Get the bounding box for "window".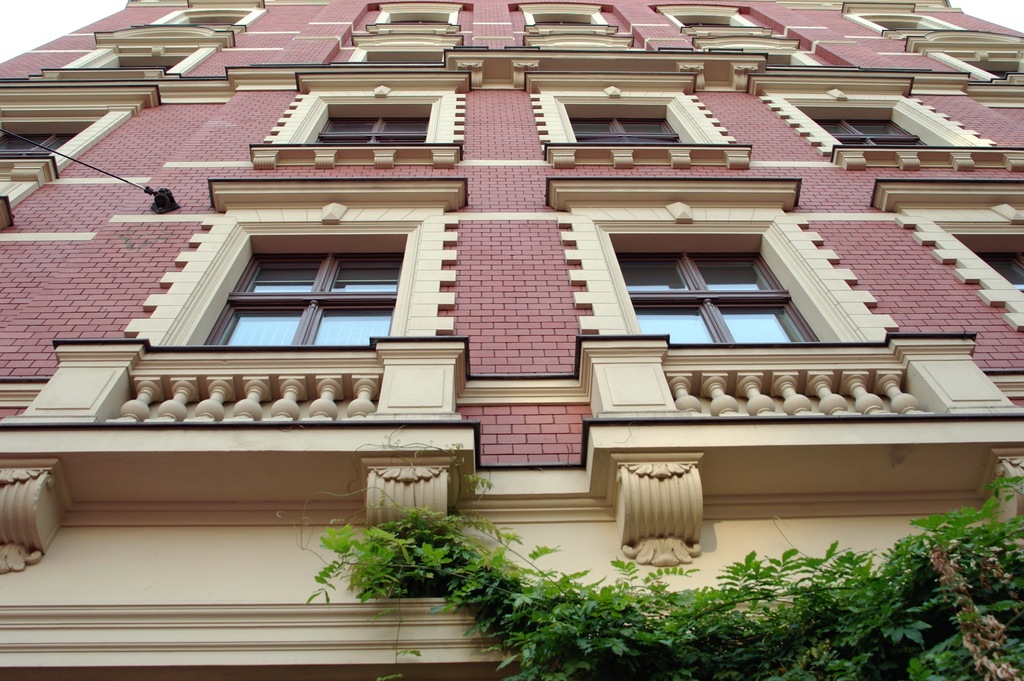
bbox(209, 219, 406, 359).
